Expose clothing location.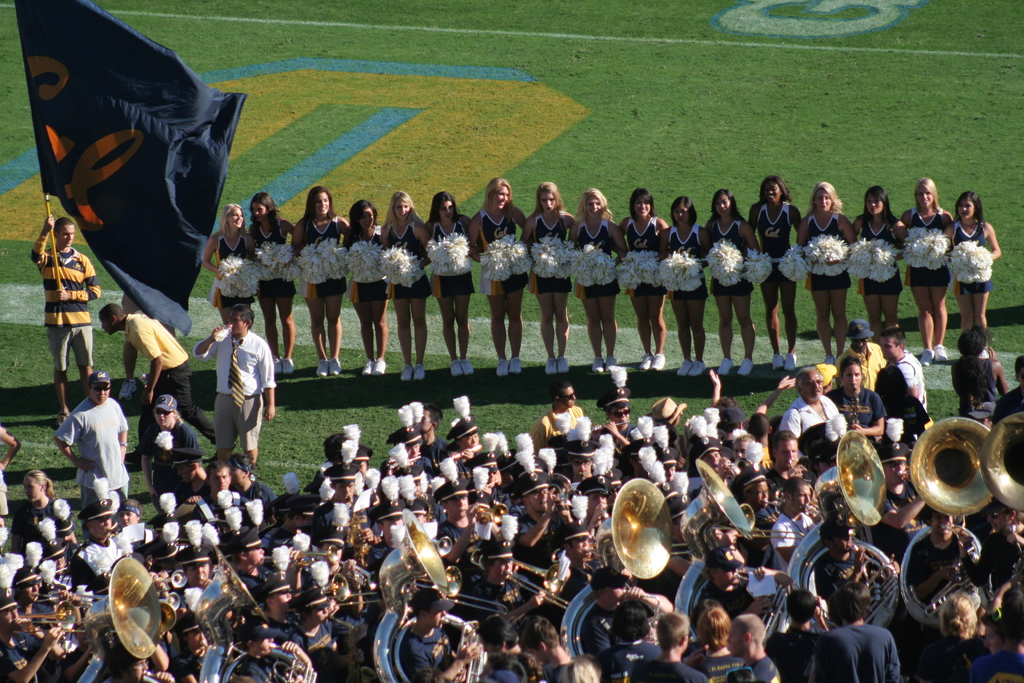
Exposed at [51, 394, 130, 524].
